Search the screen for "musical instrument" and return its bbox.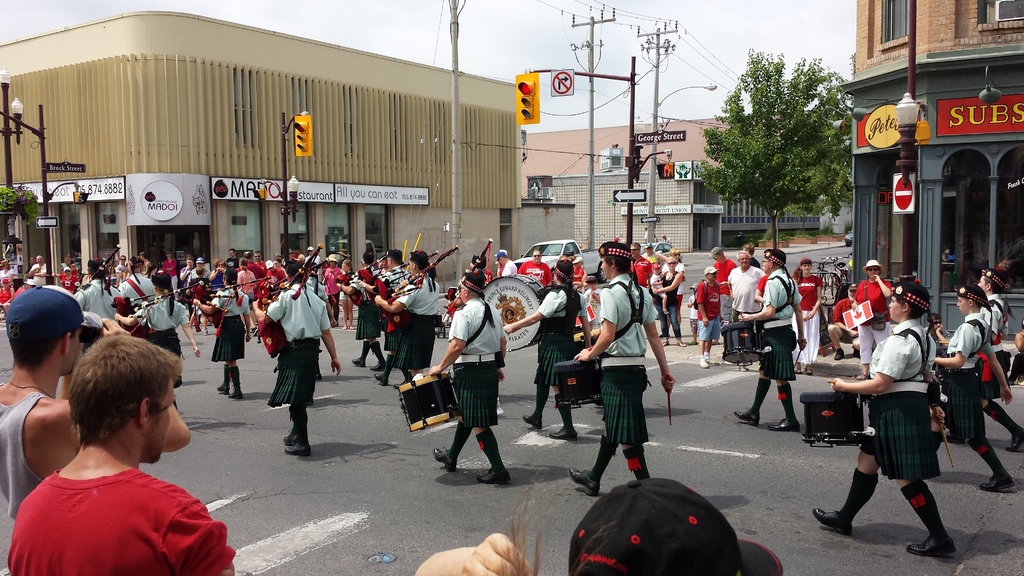
Found: [left=110, top=280, right=198, bottom=316].
